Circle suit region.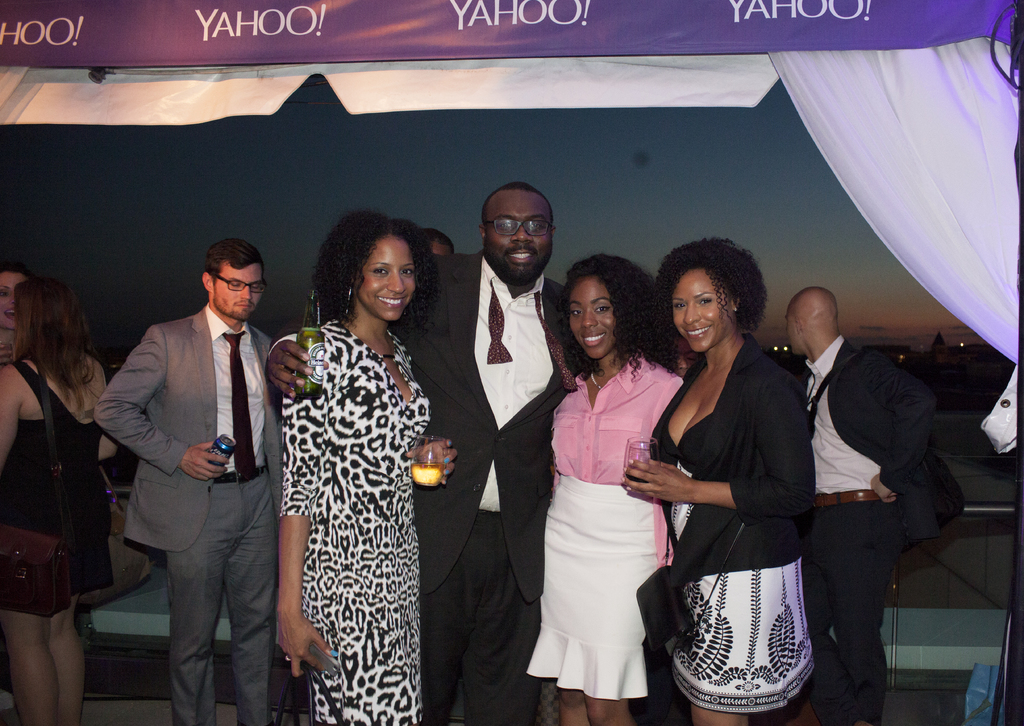
Region: [left=86, top=229, right=281, bottom=720].
